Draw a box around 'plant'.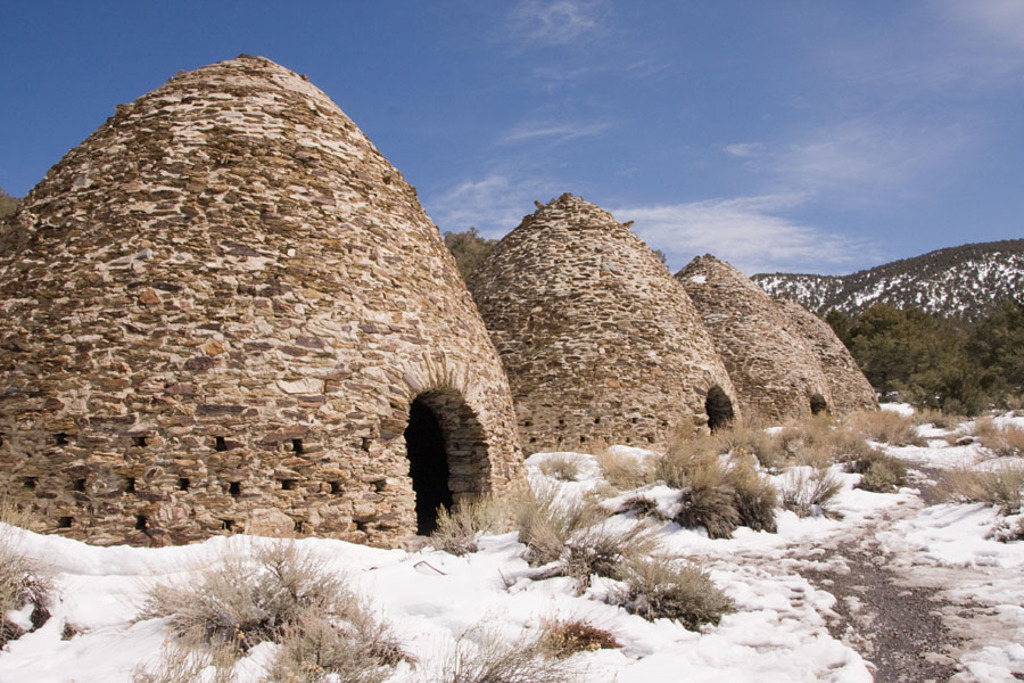
region(862, 446, 915, 495).
